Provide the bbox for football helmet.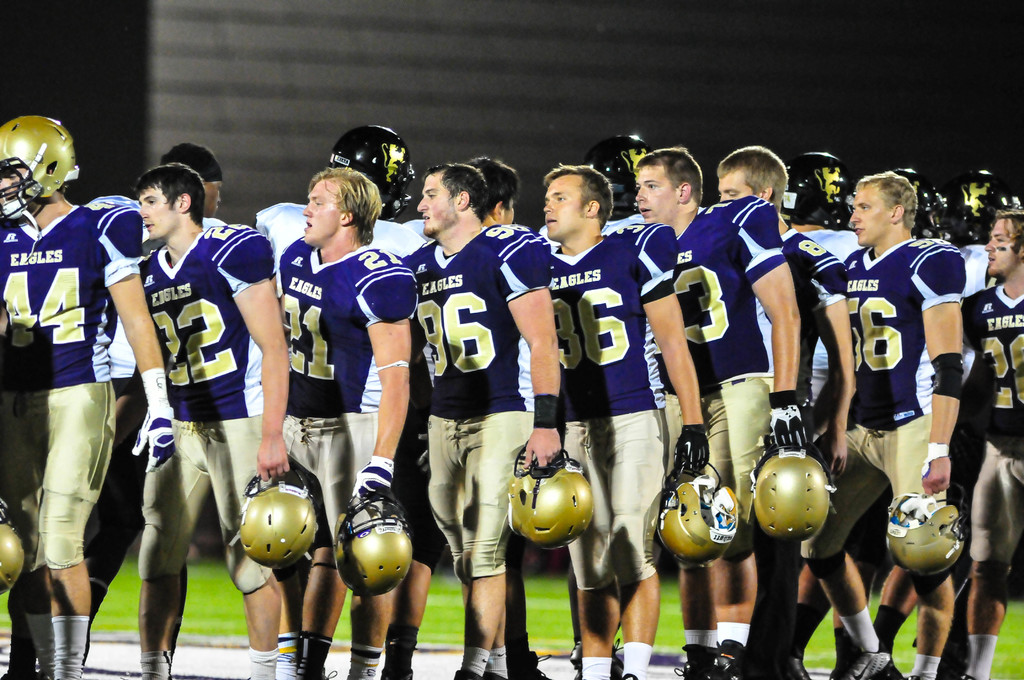
324, 124, 417, 224.
